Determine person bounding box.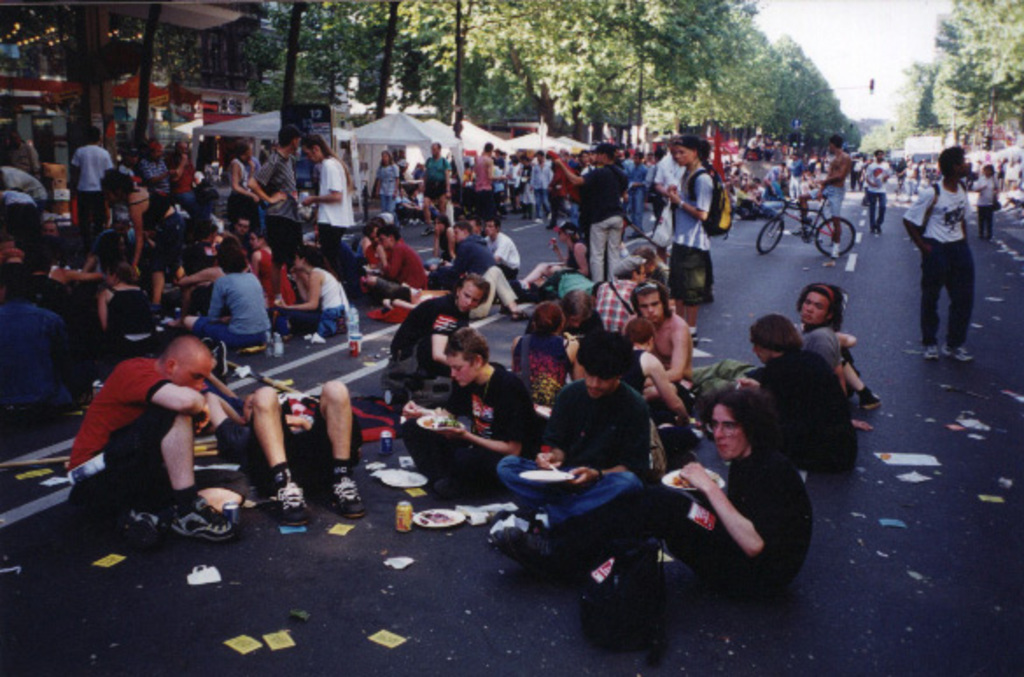
Determined: {"x1": 0, "y1": 282, "x2": 72, "y2": 434}.
